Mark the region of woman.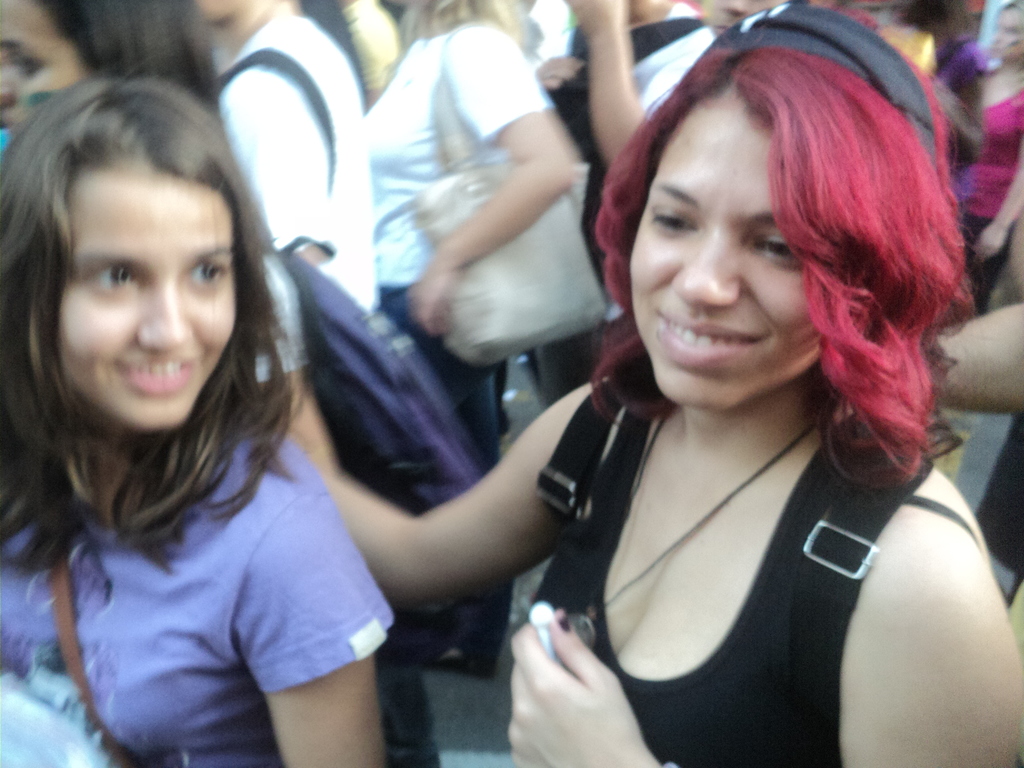
Region: 358, 0, 585, 678.
